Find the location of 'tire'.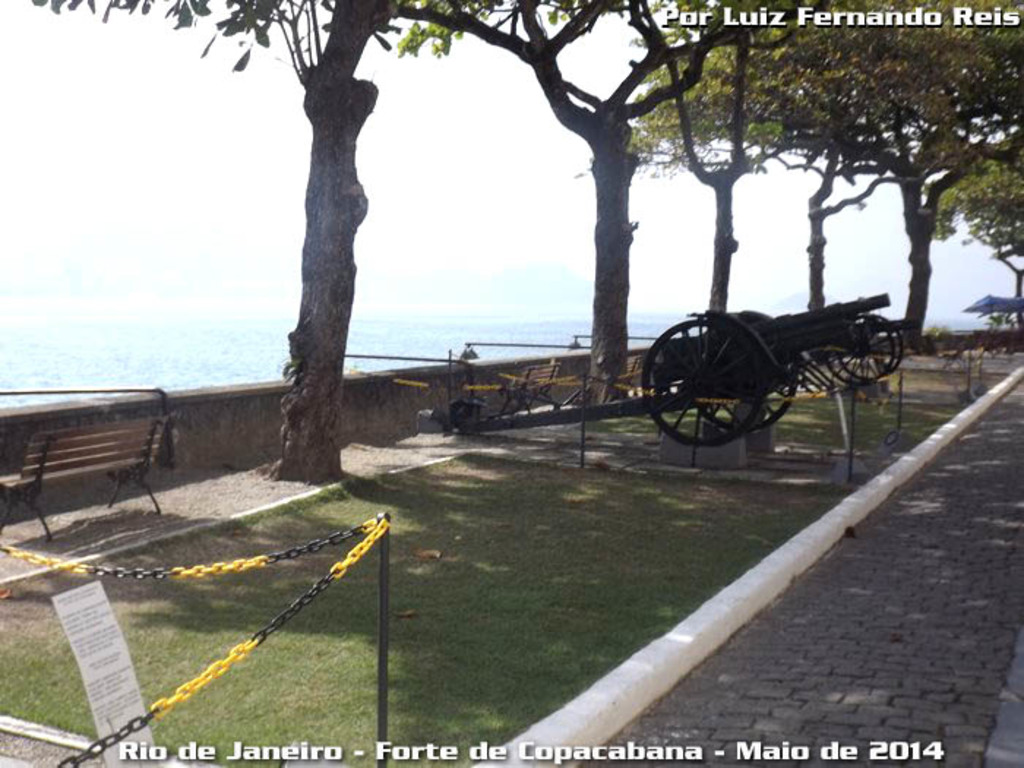
Location: (642, 319, 764, 445).
